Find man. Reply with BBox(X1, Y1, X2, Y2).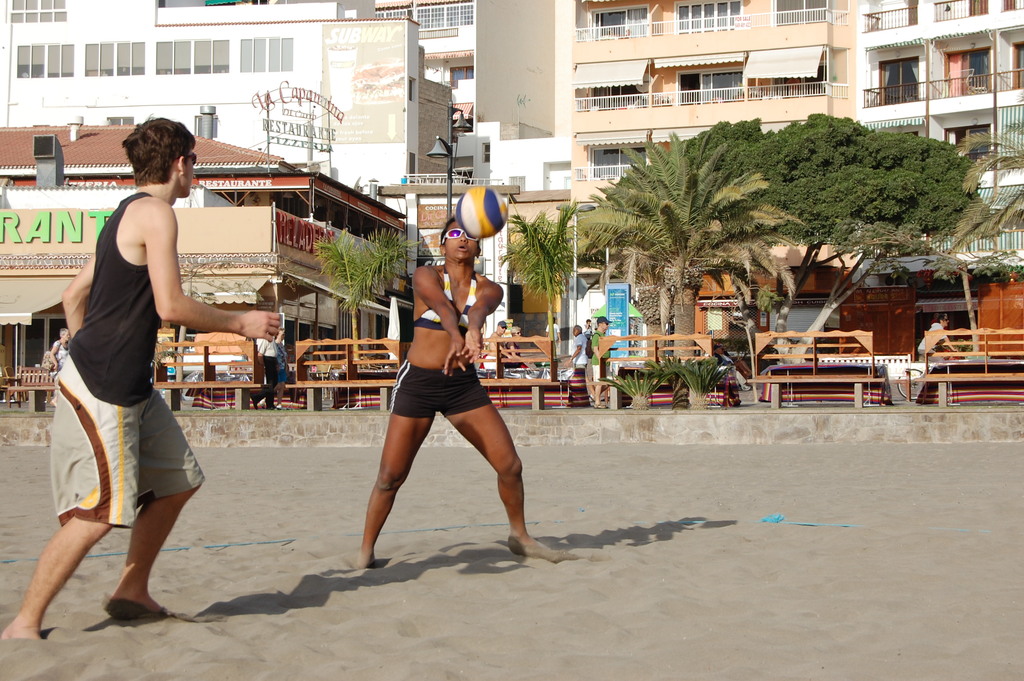
BBox(250, 340, 280, 408).
